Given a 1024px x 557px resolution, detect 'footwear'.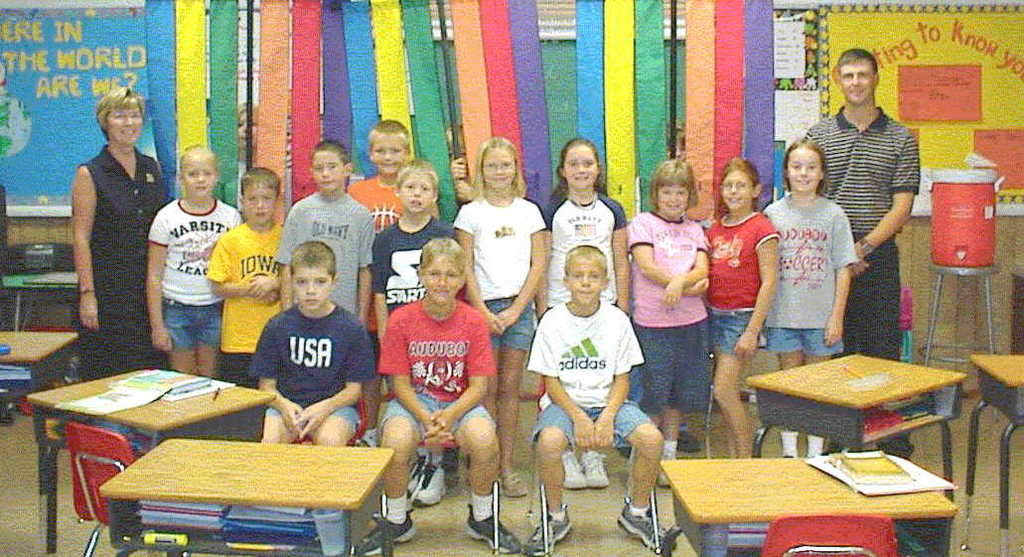
BBox(462, 504, 523, 556).
